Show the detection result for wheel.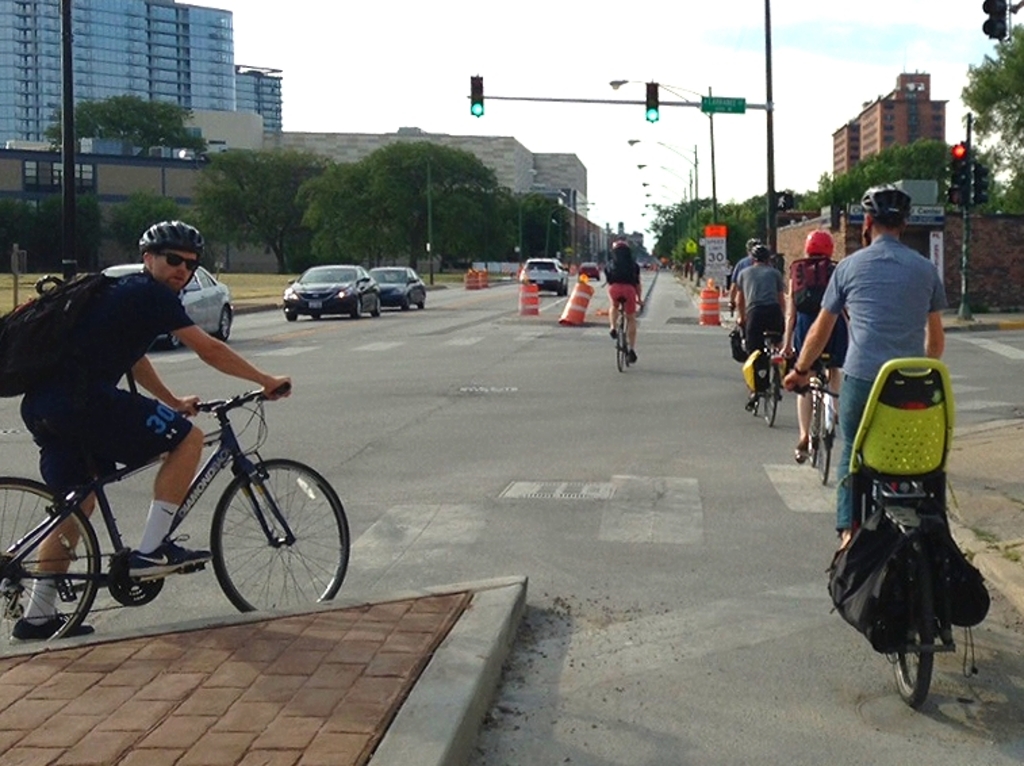
816:426:832:485.
